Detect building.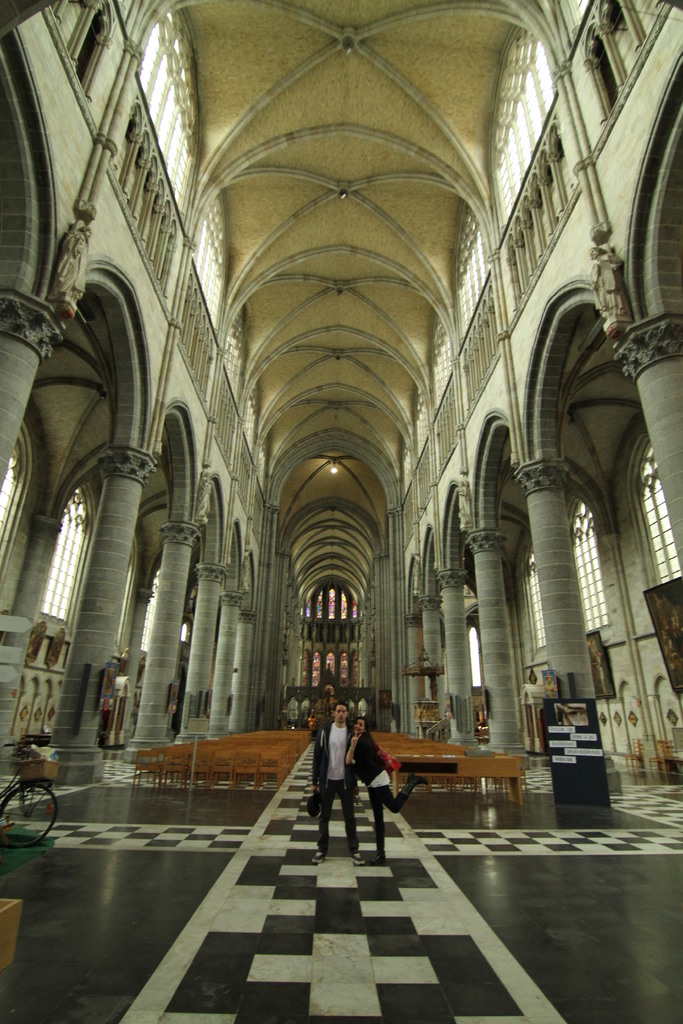
Detected at locate(0, 6, 682, 1023).
